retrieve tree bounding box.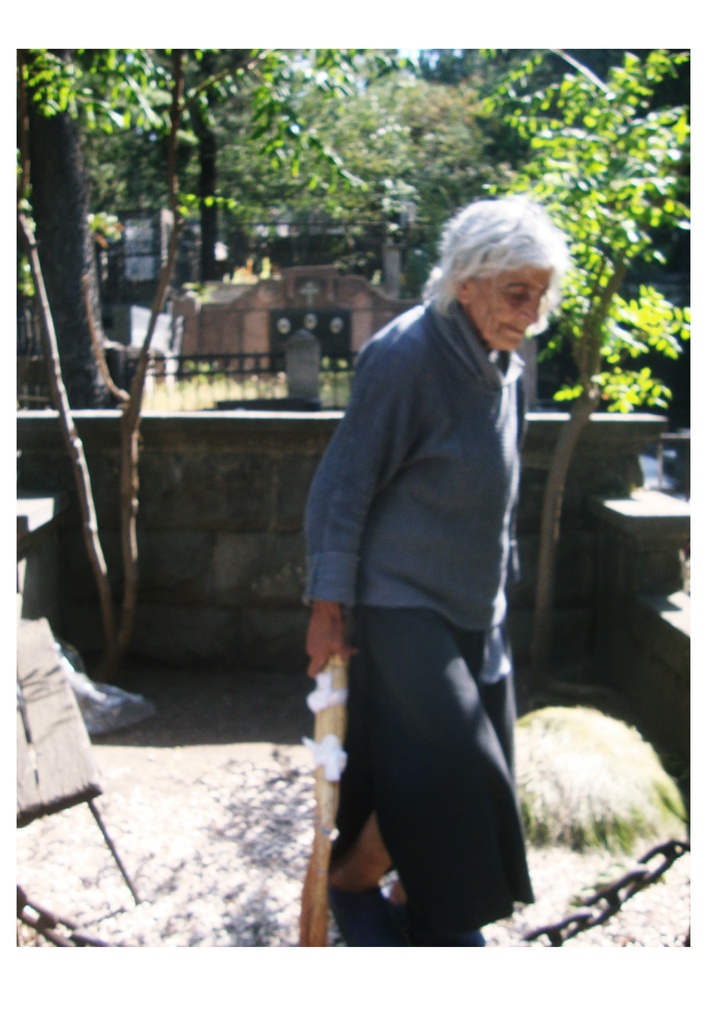
Bounding box: Rect(455, 44, 694, 469).
